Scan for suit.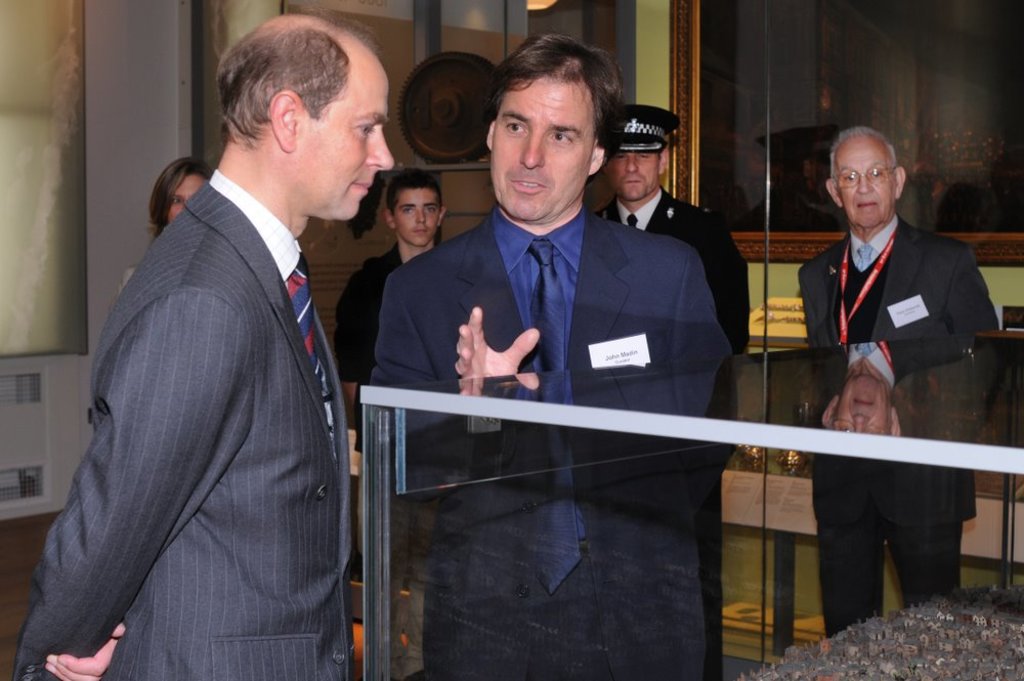
Scan result: Rect(590, 183, 751, 485).
